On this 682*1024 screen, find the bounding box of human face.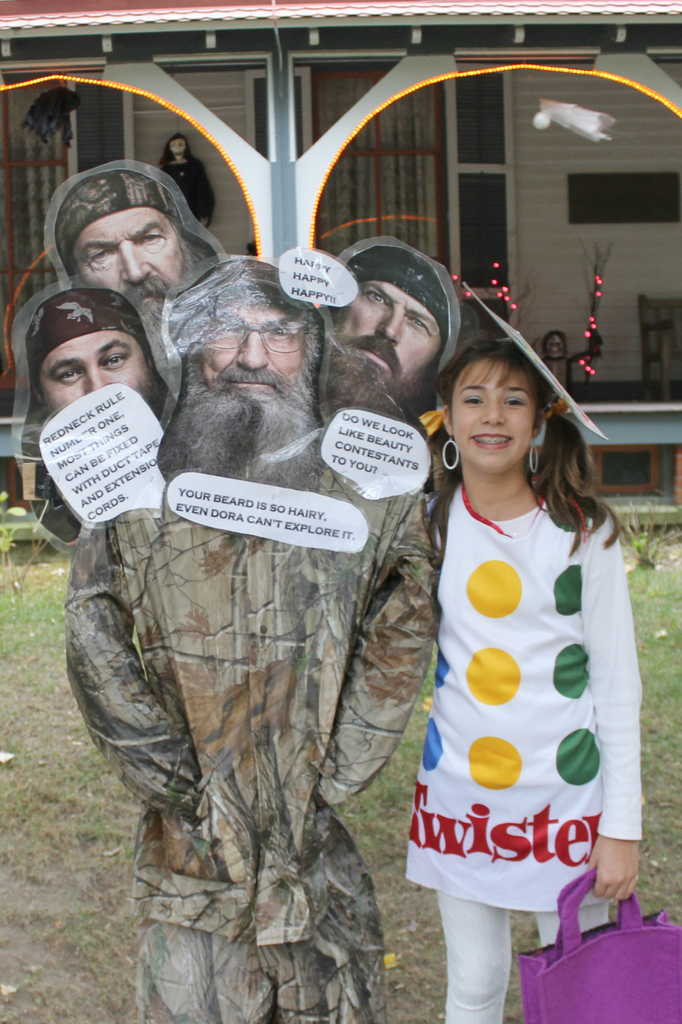
Bounding box: (205,306,307,427).
